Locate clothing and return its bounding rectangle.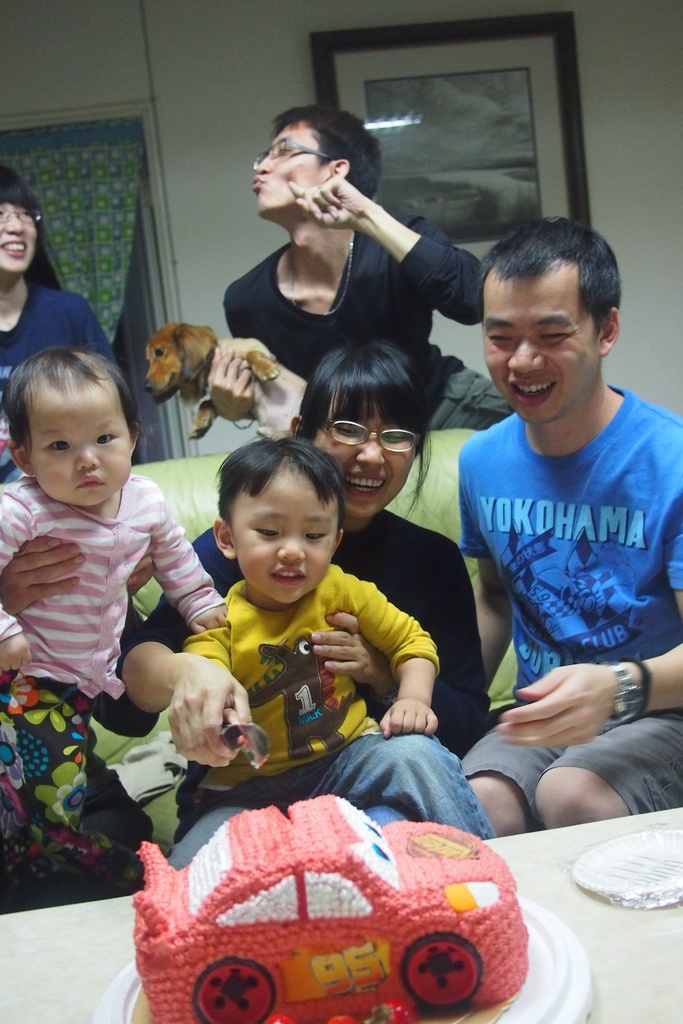
box(465, 386, 682, 830).
